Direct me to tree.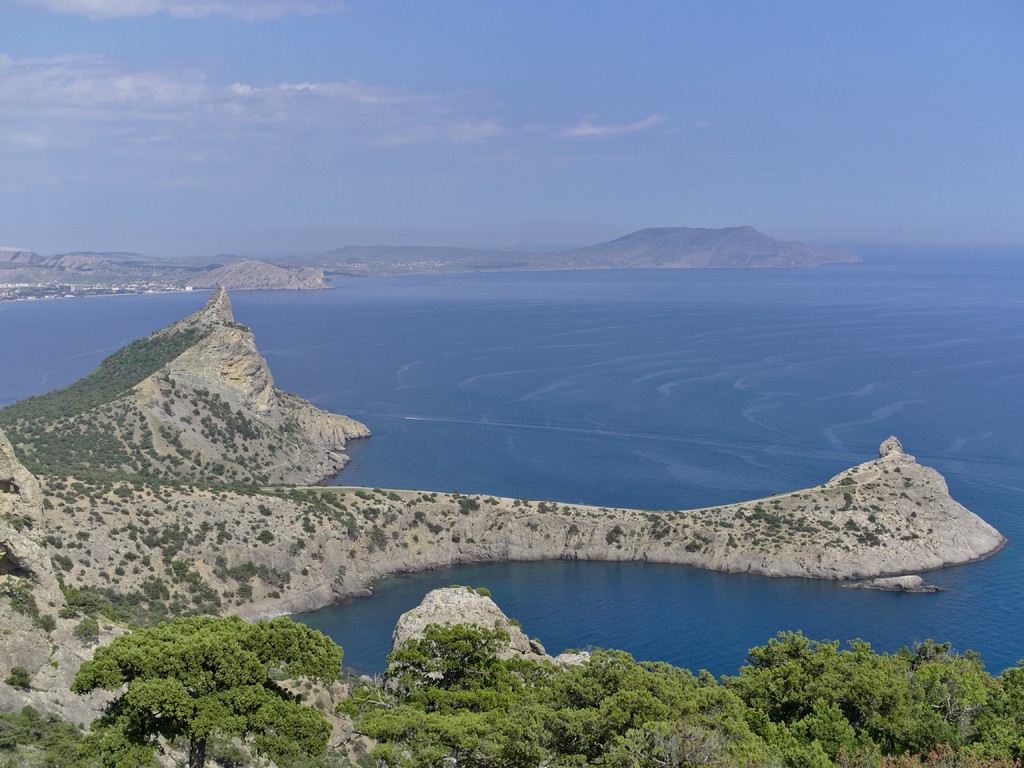
Direction: <bbox>561, 504, 572, 517</bbox>.
